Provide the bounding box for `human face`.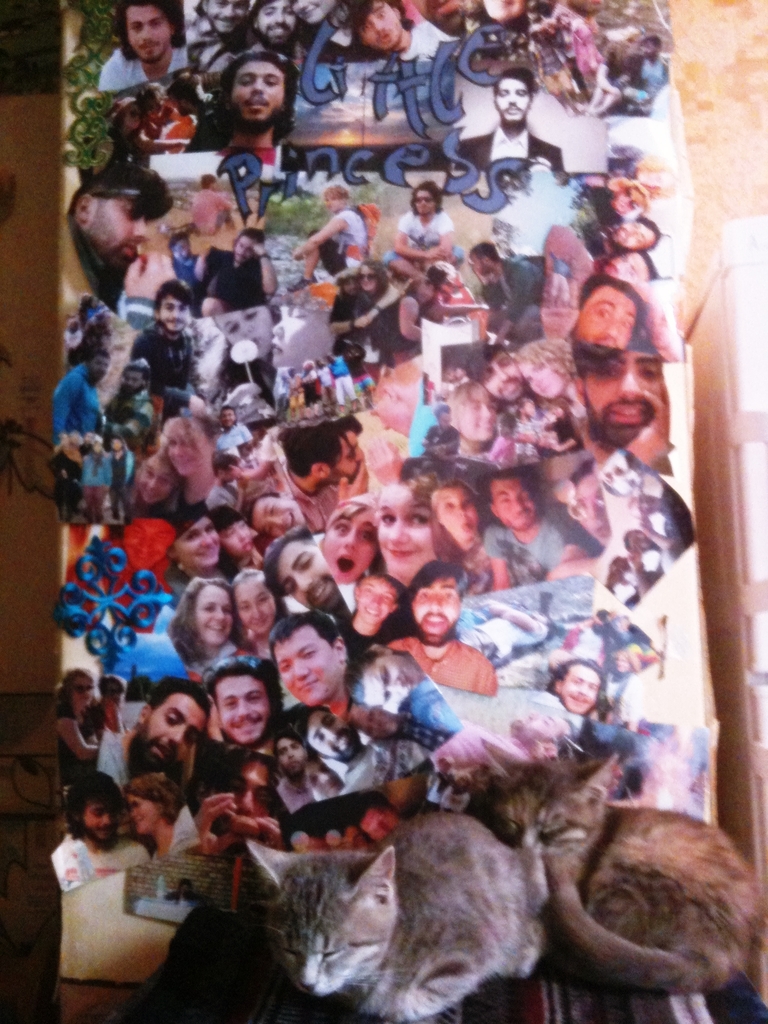
pyautogui.locateOnScreen(356, 0, 401, 49).
